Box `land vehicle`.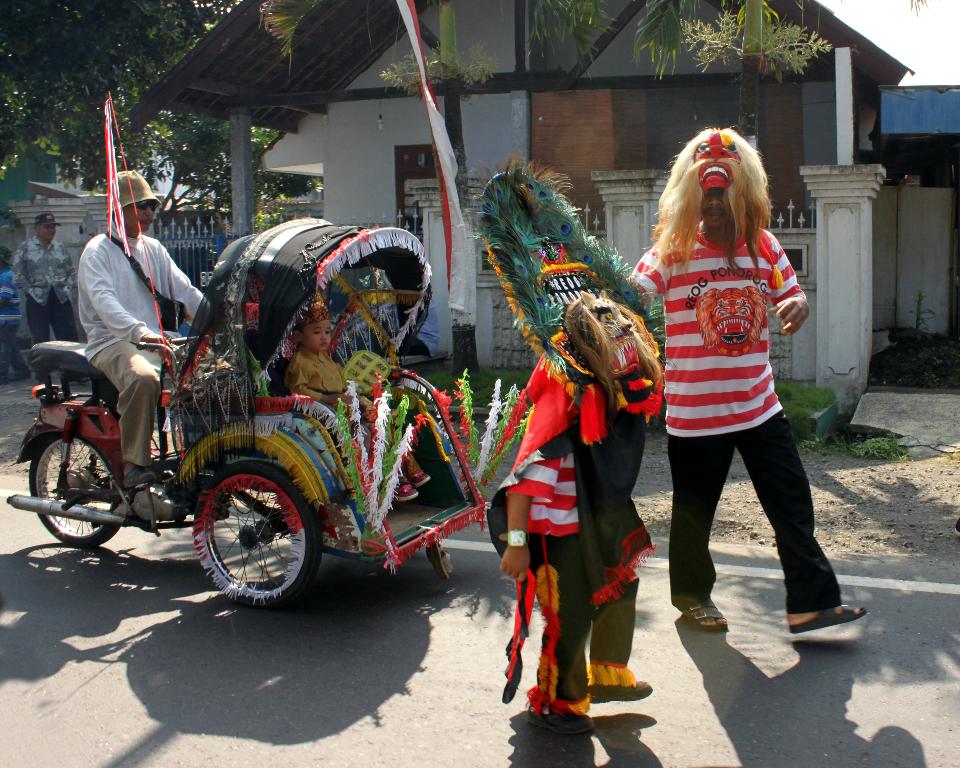
(x1=0, y1=236, x2=528, y2=615).
